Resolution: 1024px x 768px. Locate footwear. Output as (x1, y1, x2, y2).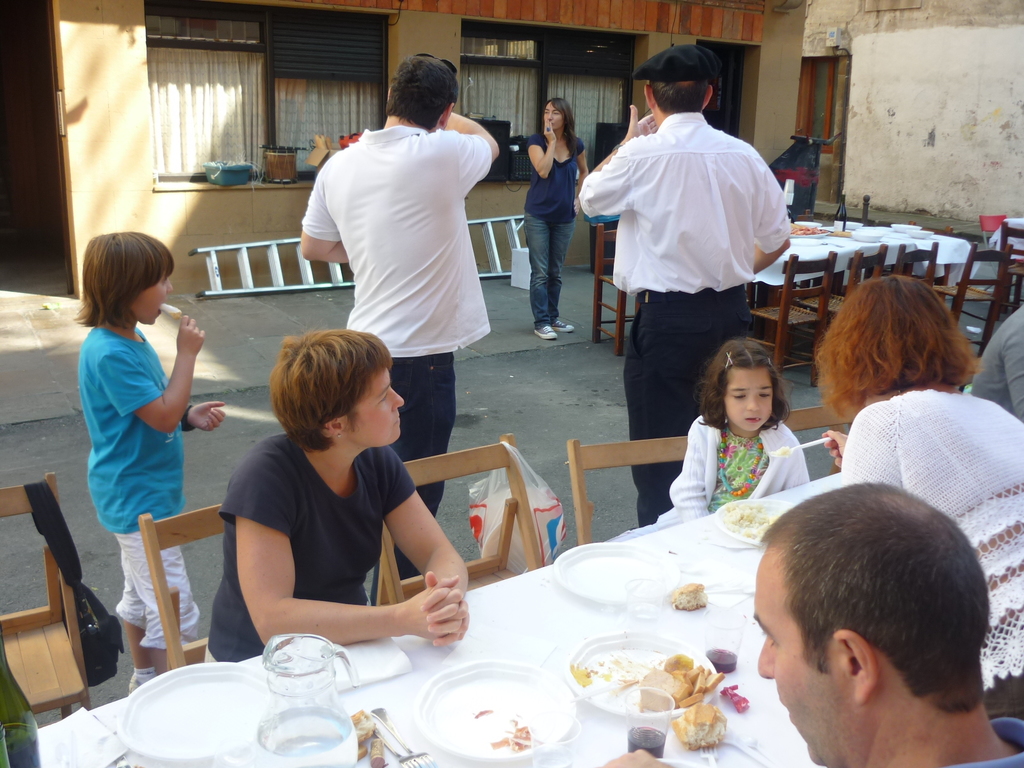
(530, 314, 557, 340).
